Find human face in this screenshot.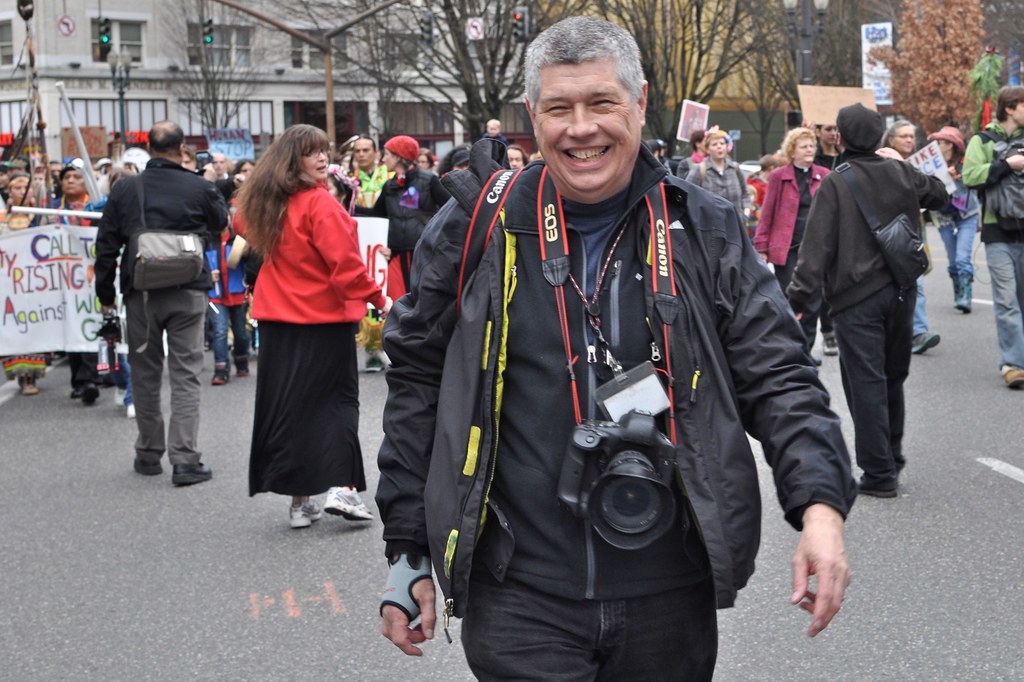
The bounding box for human face is x1=893 y1=125 x2=915 y2=154.
